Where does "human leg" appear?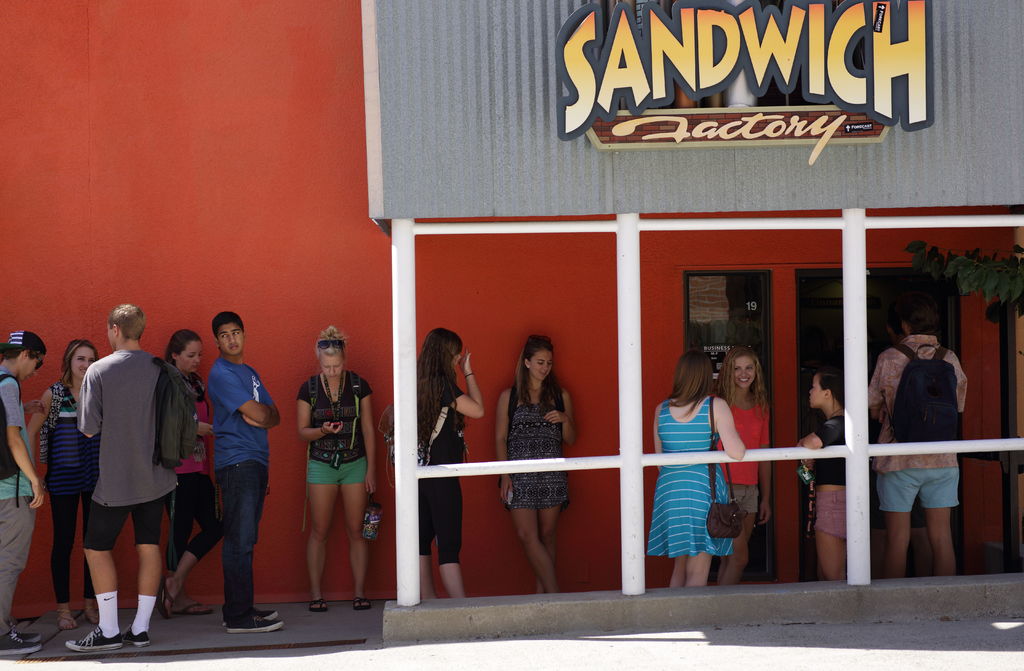
Appears at Rect(0, 482, 39, 651).
